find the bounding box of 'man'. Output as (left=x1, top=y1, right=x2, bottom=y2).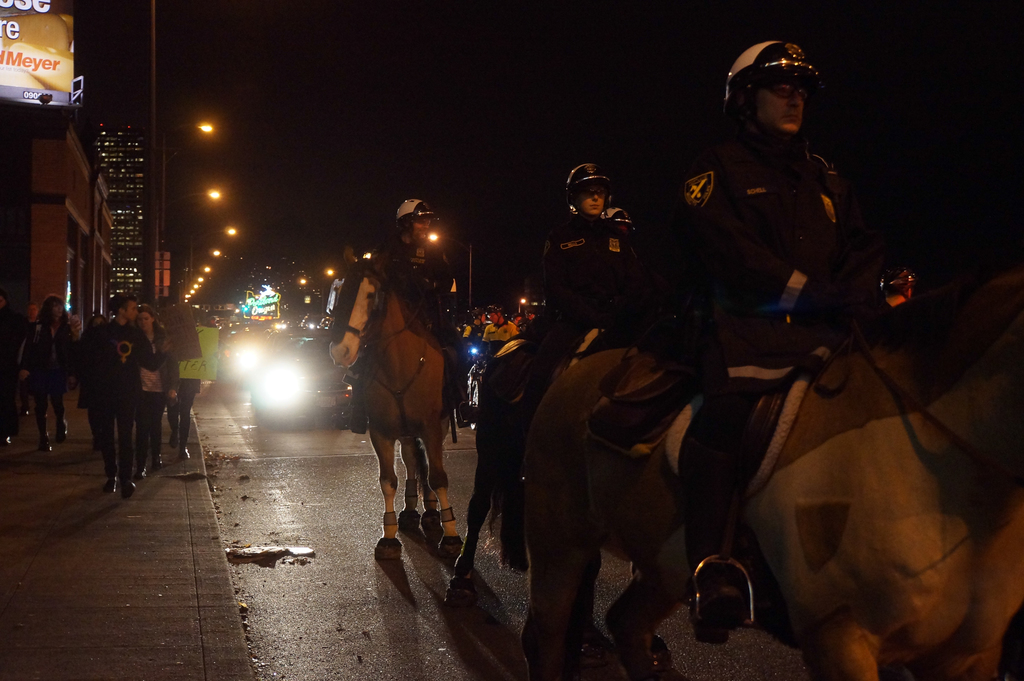
(left=650, top=56, right=940, bottom=569).
